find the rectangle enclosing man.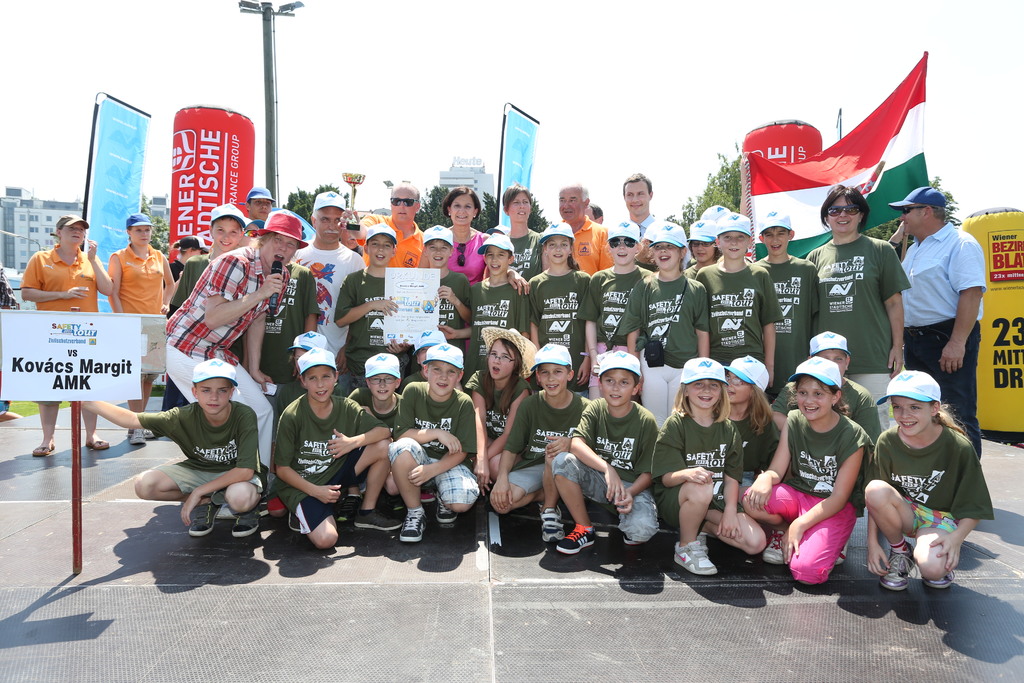
<box>246,186,273,232</box>.
